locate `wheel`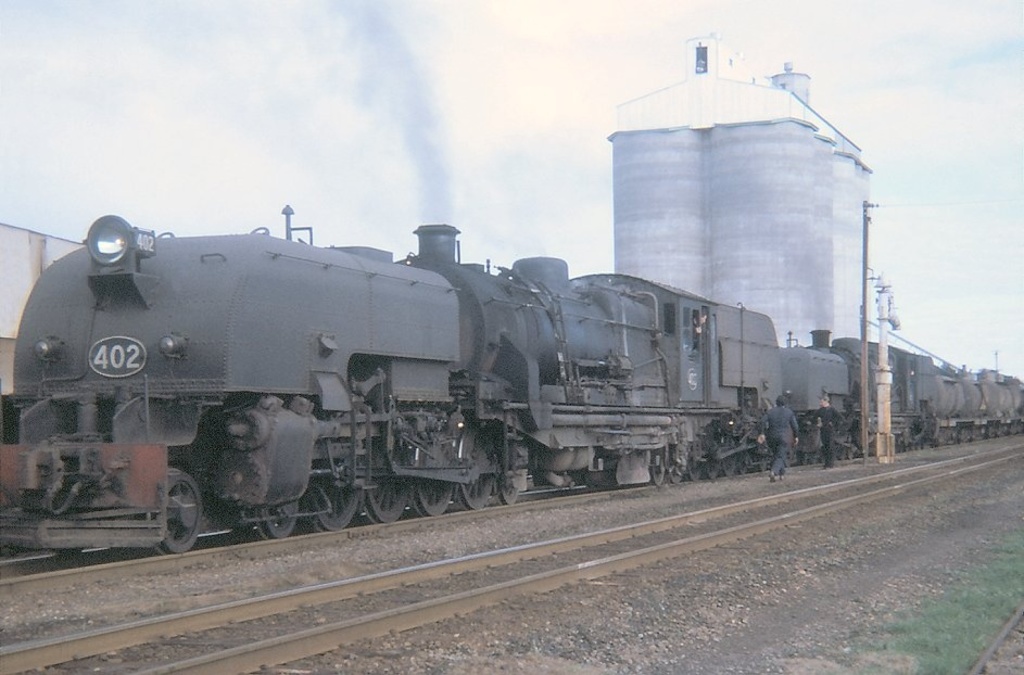
733:458:746:475
